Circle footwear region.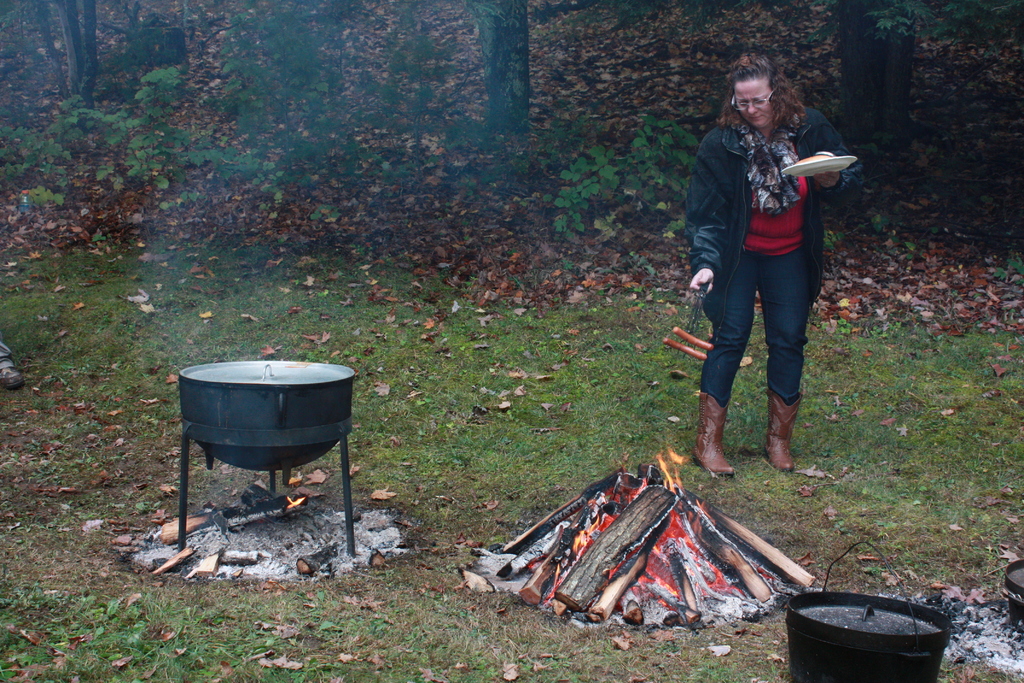
Region: bbox=(689, 393, 737, 472).
